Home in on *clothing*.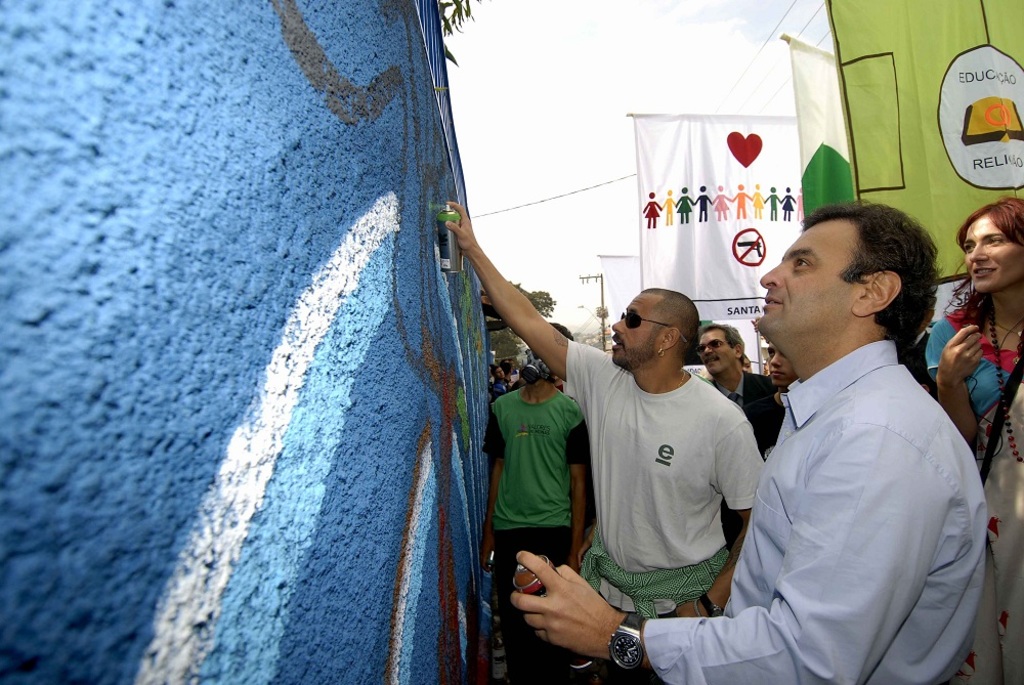
Homed in at detection(556, 339, 765, 616).
